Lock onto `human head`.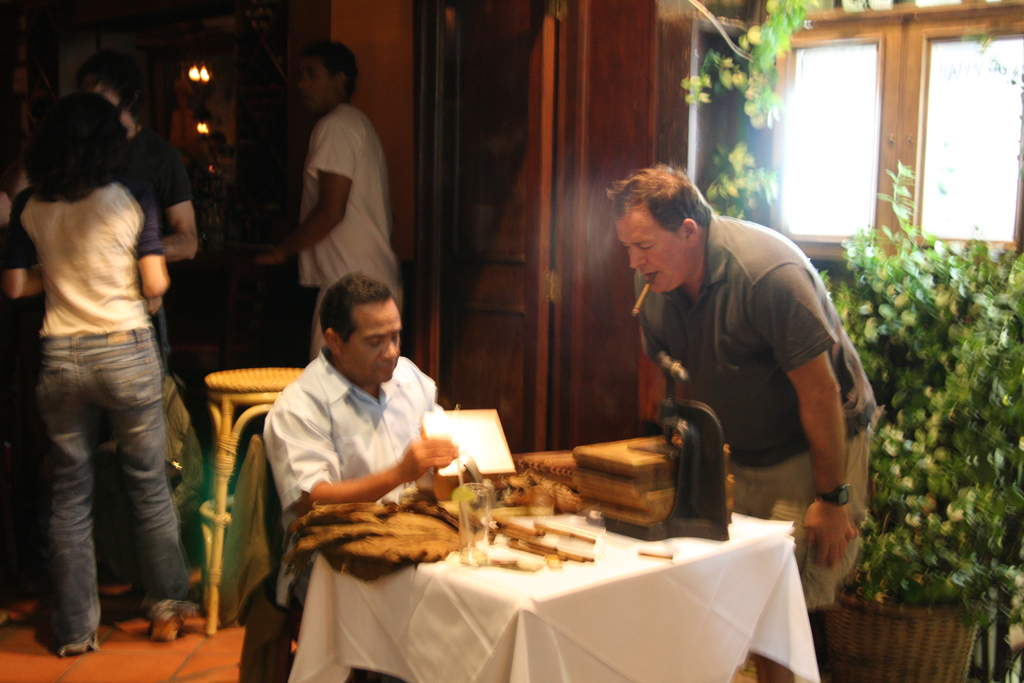
Locked: crop(295, 45, 354, 117).
